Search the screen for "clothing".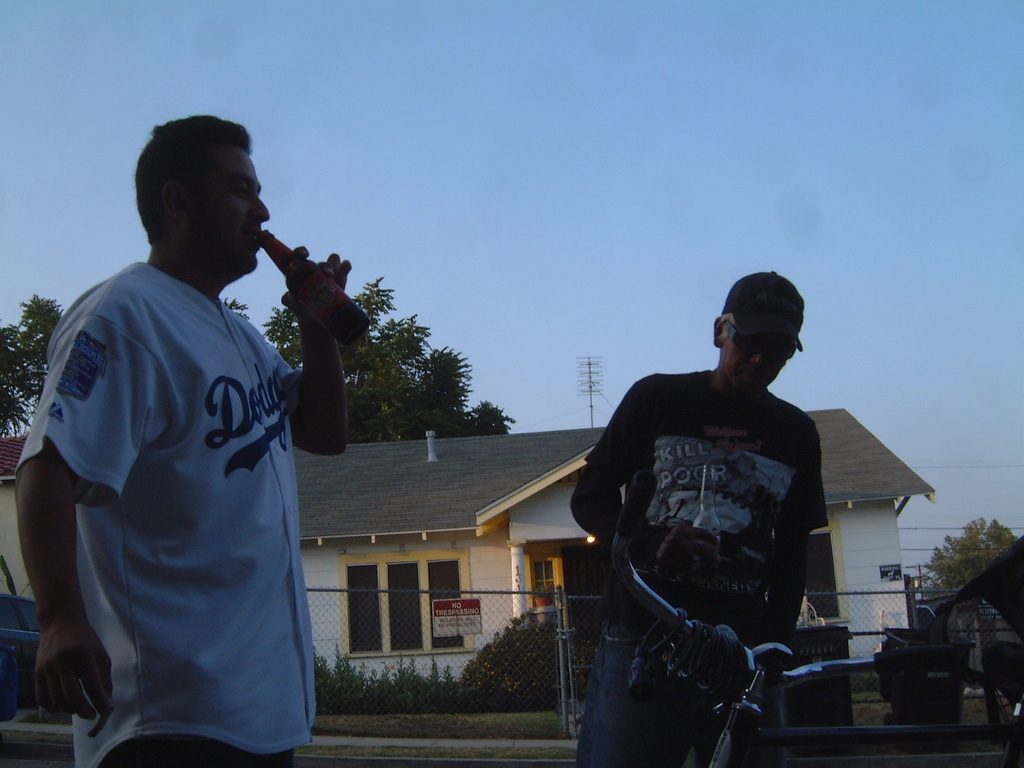
Found at x1=10, y1=258, x2=314, y2=767.
